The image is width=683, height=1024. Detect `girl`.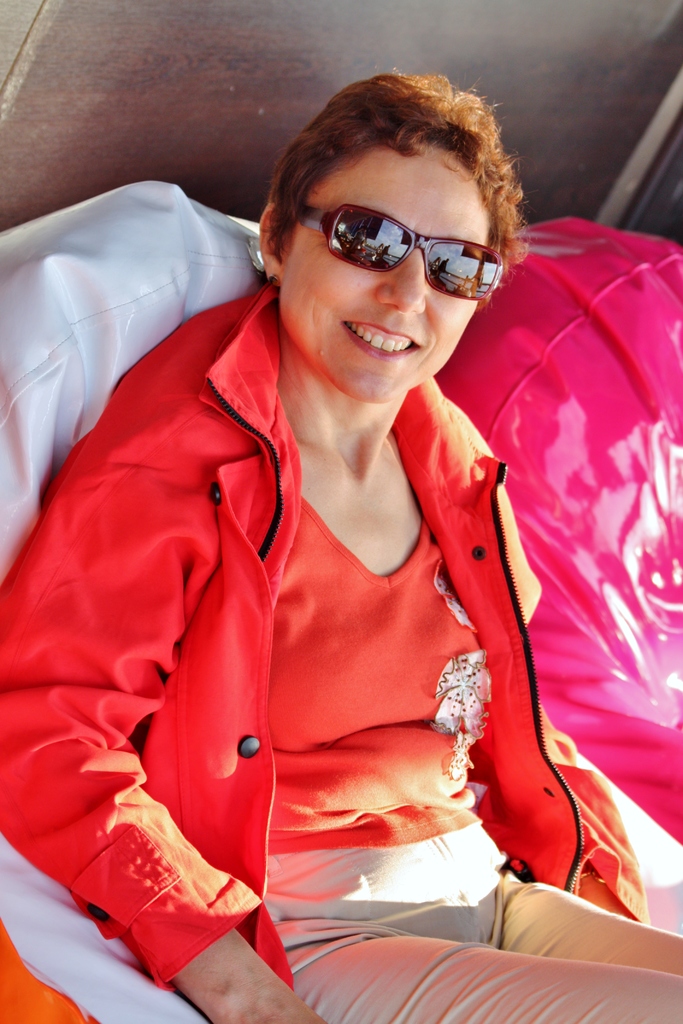
Detection: left=0, top=66, right=682, bottom=1023.
